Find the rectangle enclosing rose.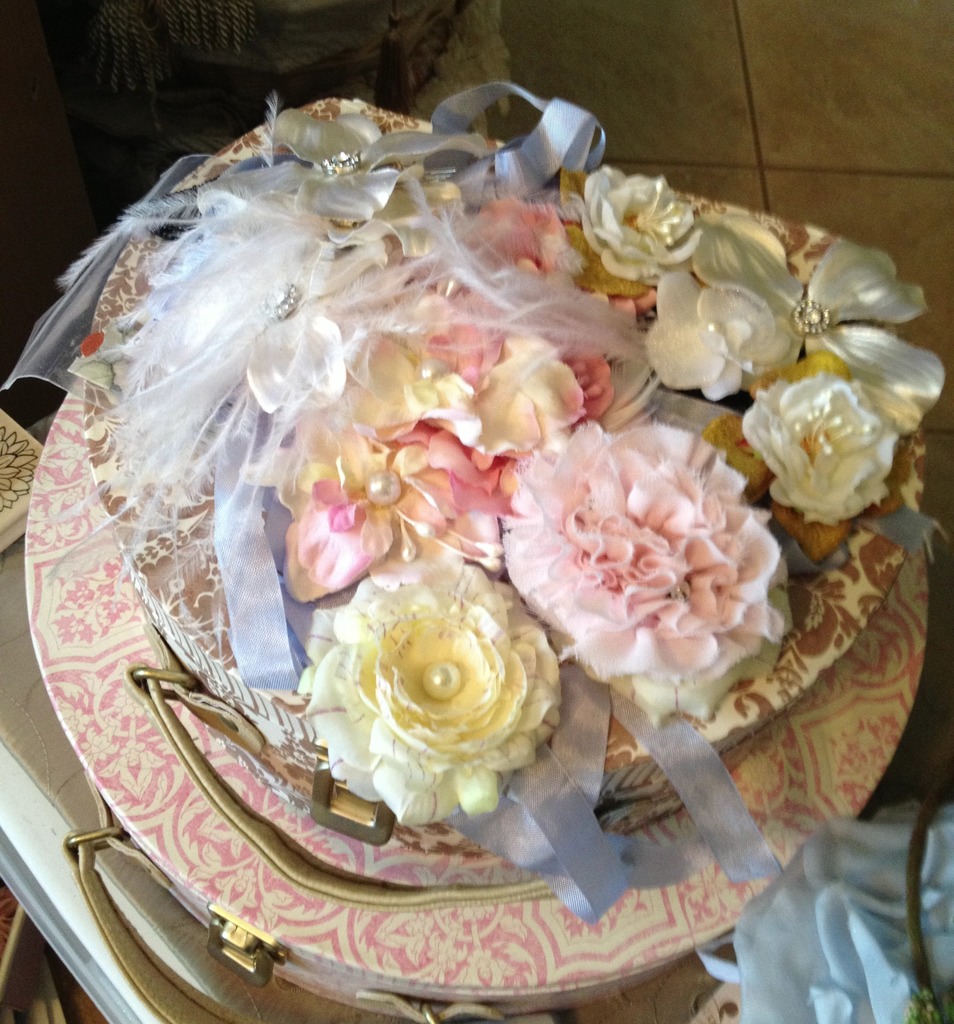
{"left": 577, "top": 162, "right": 706, "bottom": 281}.
